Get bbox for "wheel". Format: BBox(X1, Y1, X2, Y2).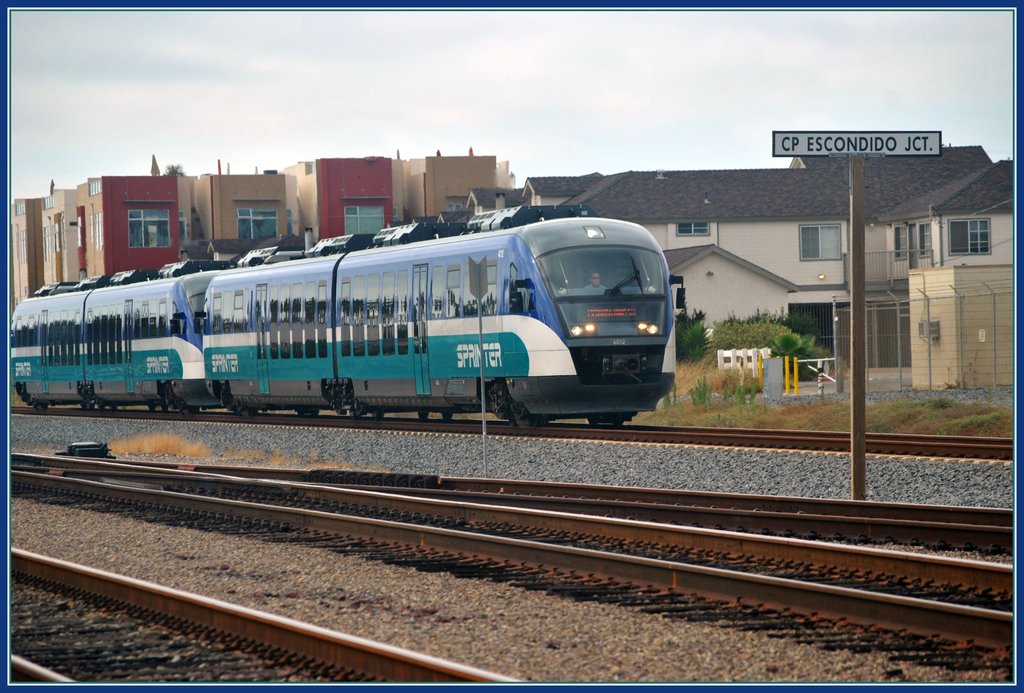
BBox(297, 407, 303, 416).
